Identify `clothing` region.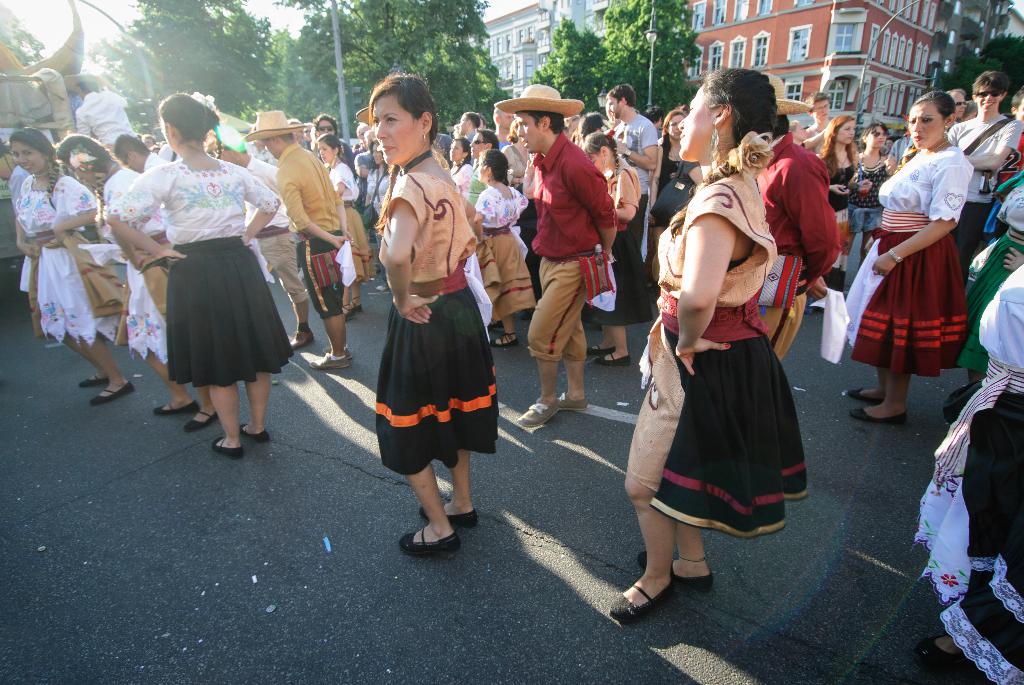
Region: 125,164,168,349.
